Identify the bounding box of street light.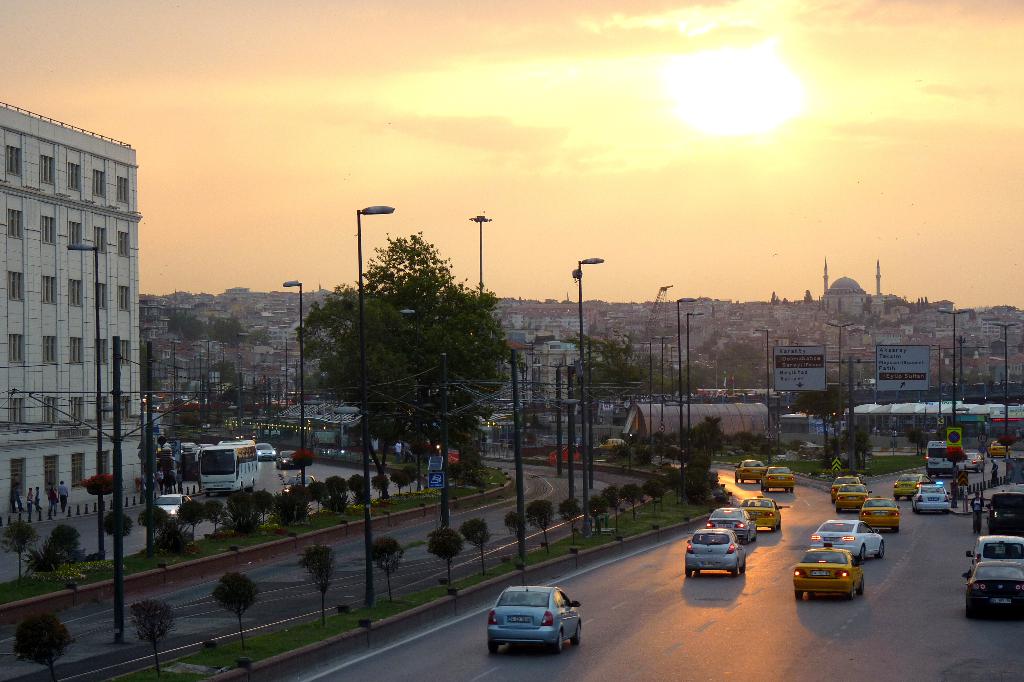
(685,308,703,454).
